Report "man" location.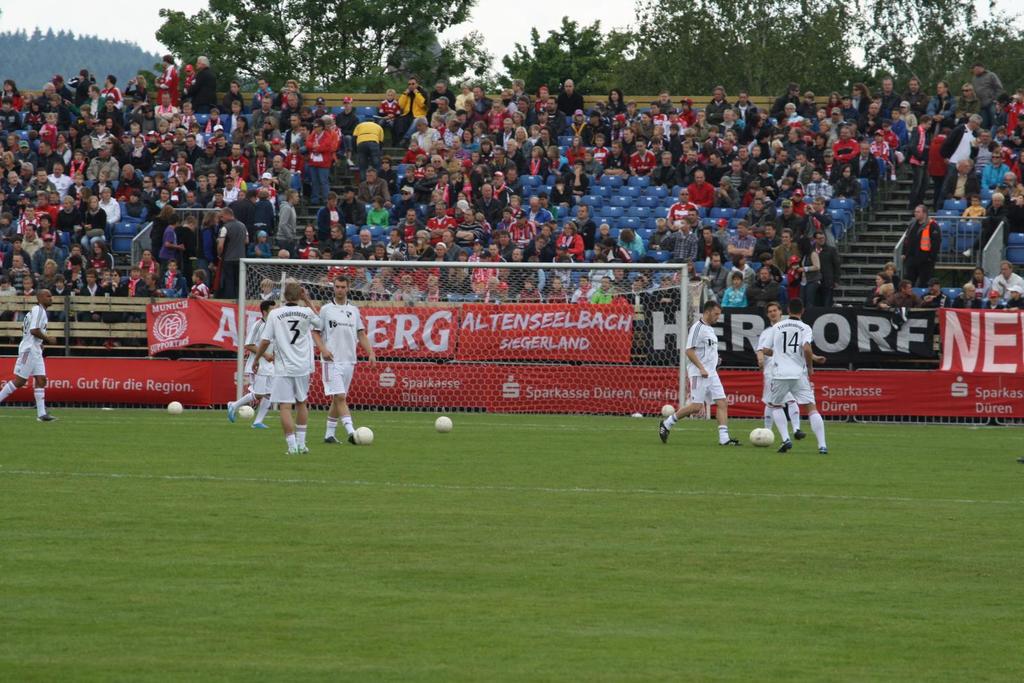
Report: 189 54 216 113.
